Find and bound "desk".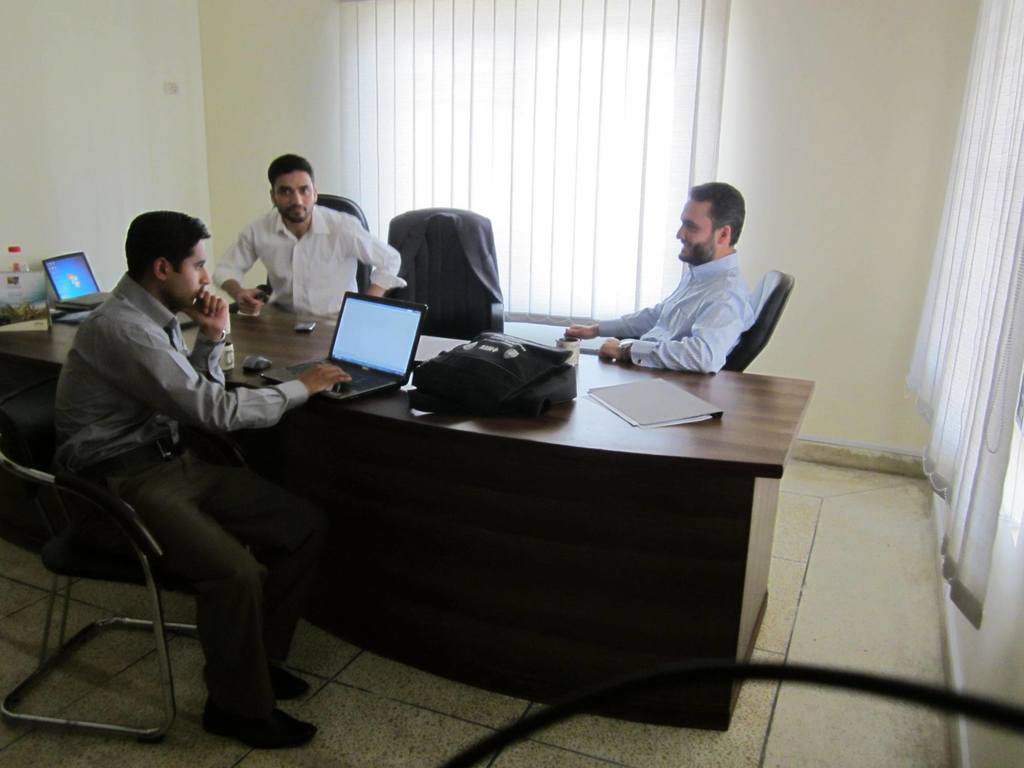
Bound: BBox(246, 328, 815, 730).
